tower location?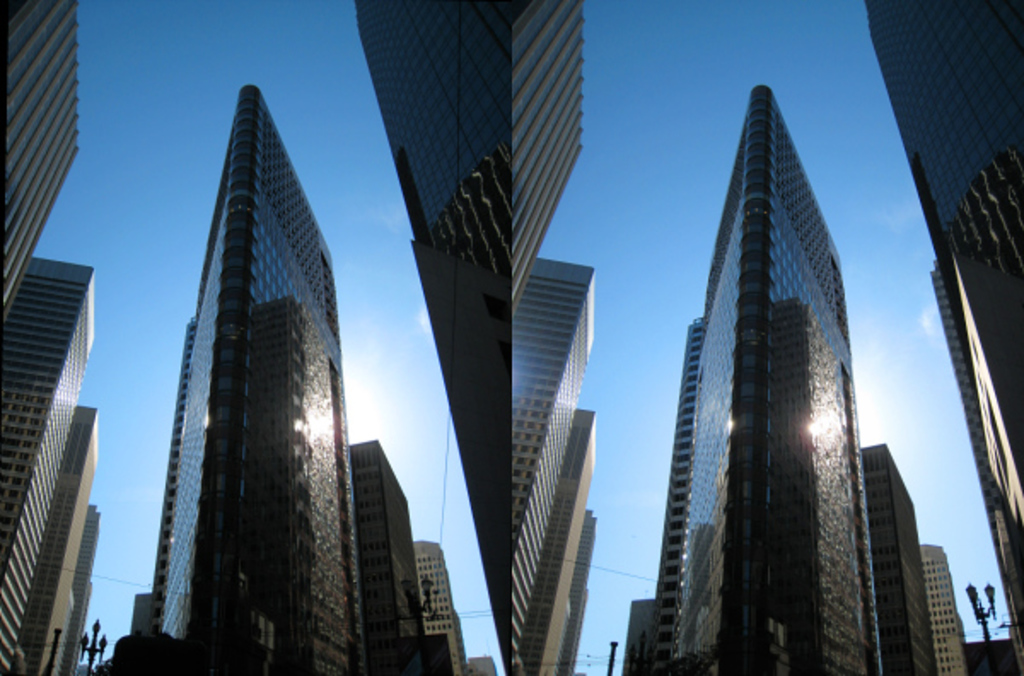
bbox=(17, 396, 109, 674)
